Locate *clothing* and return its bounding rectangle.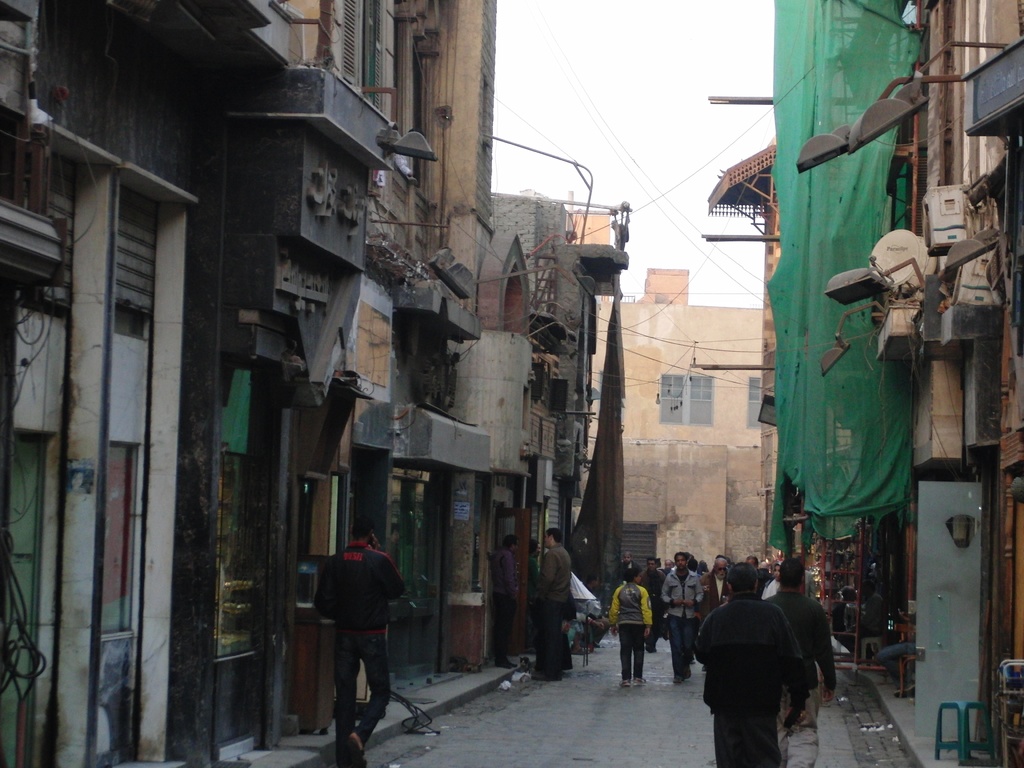
<region>751, 585, 838, 765</region>.
